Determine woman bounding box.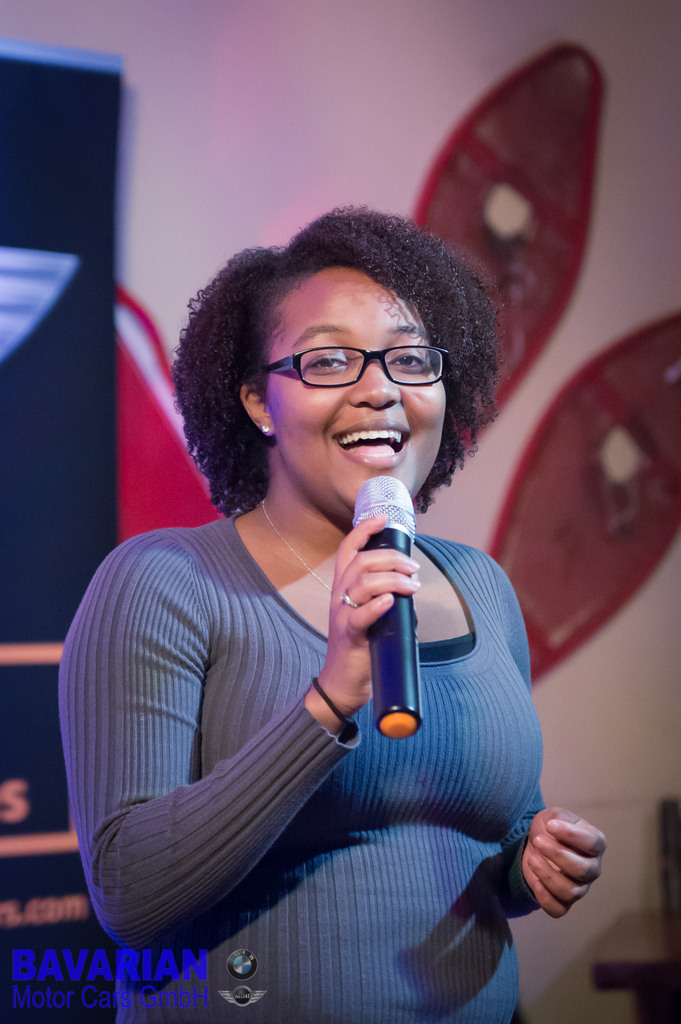
Determined: <region>79, 170, 567, 1013</region>.
